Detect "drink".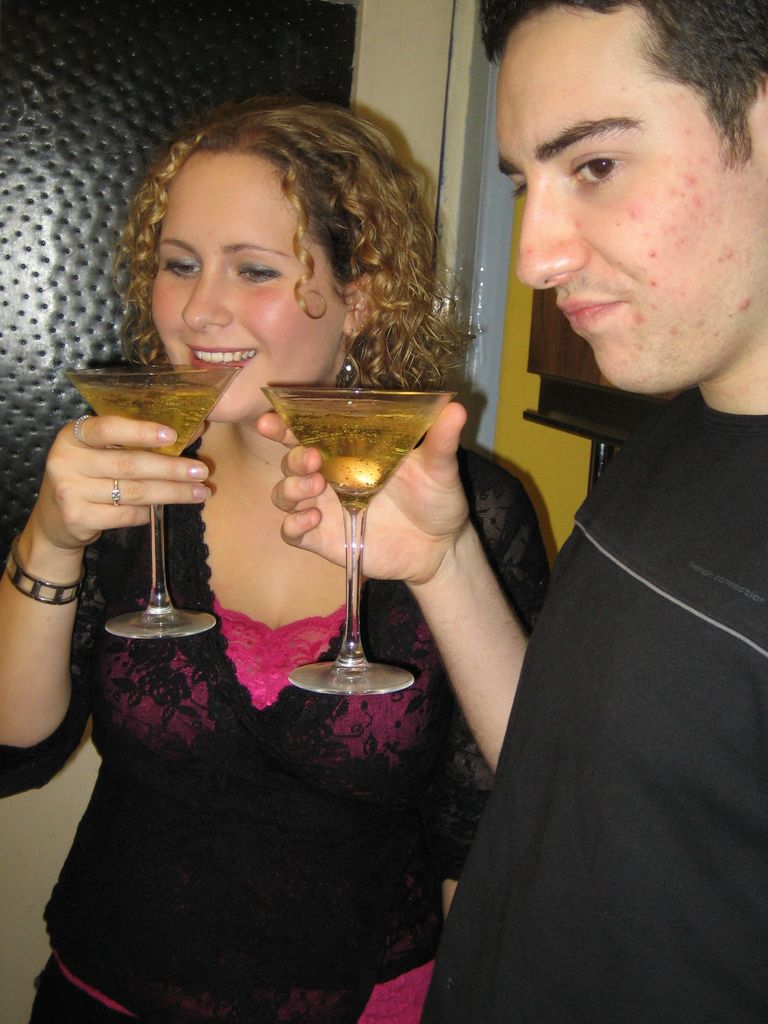
Detected at rect(266, 392, 453, 514).
